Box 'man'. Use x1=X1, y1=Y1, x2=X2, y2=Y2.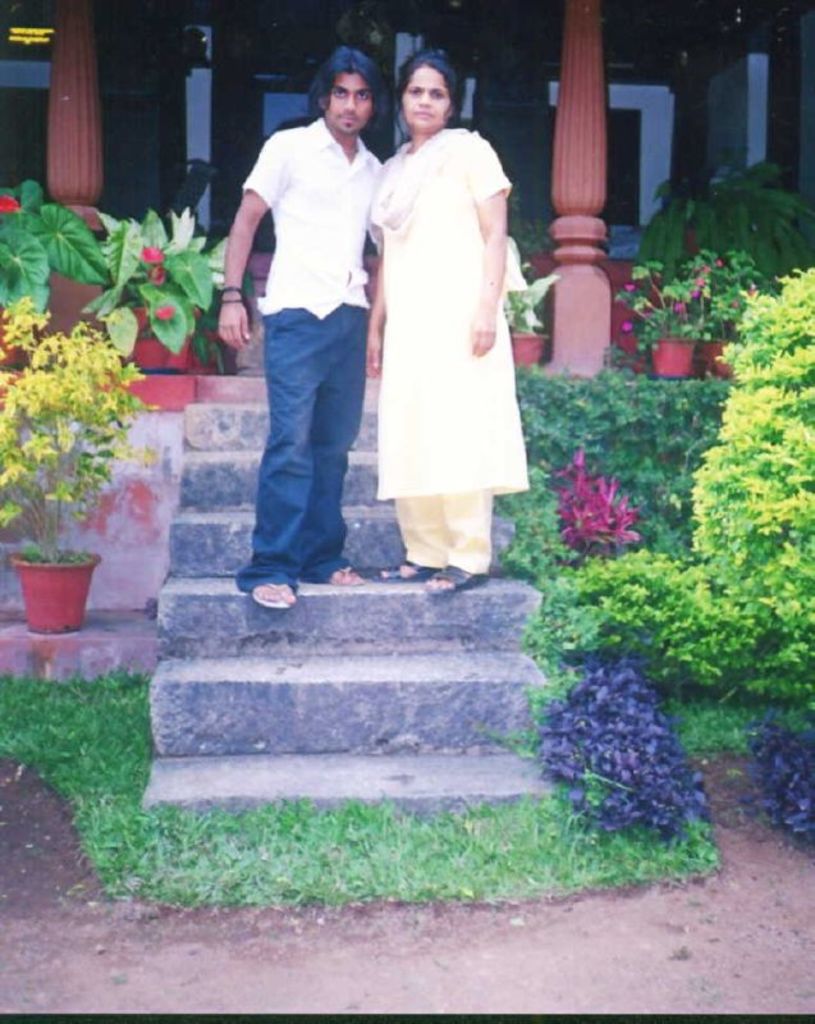
x1=228, y1=52, x2=398, y2=589.
